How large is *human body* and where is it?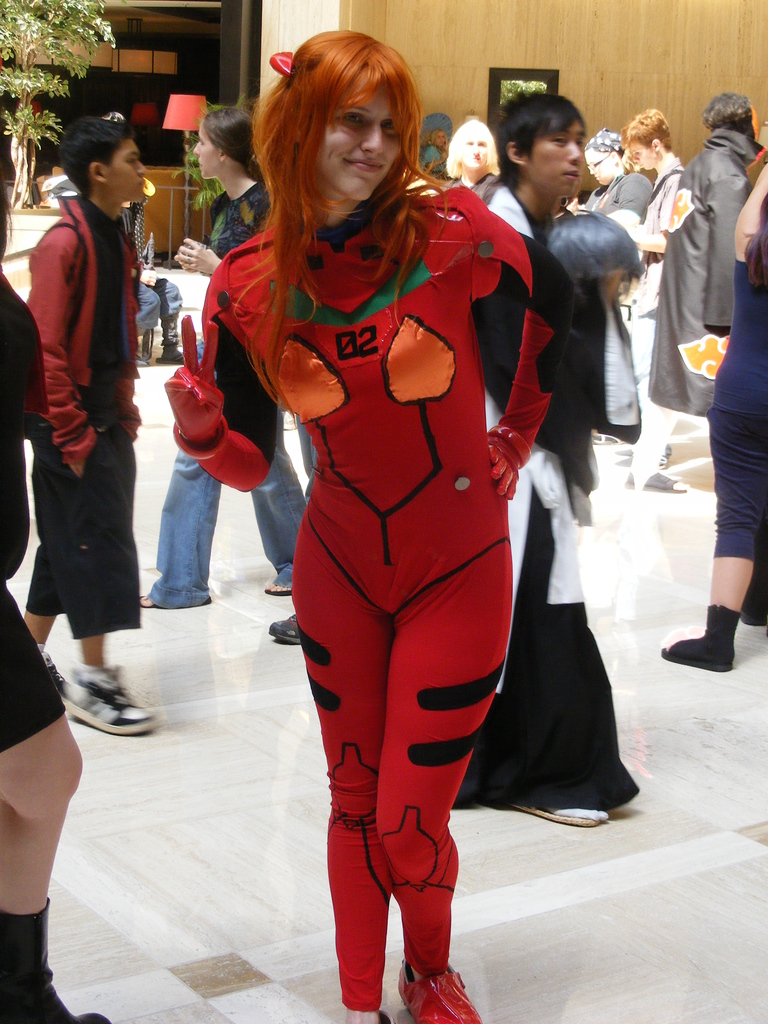
Bounding box: crop(487, 192, 632, 824).
